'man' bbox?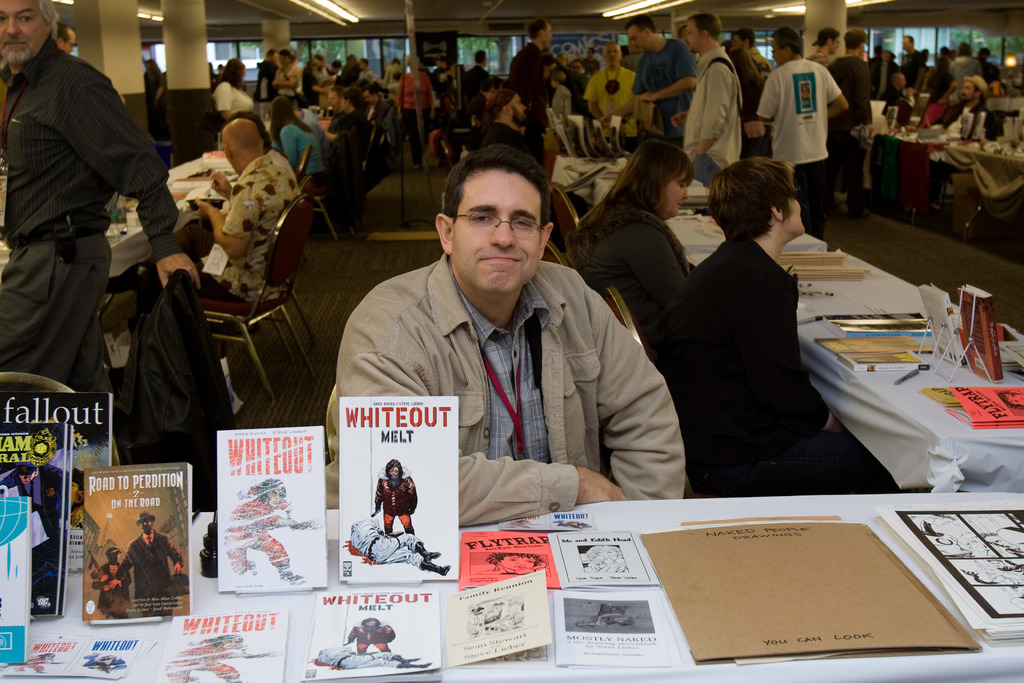
{"x1": 582, "y1": 45, "x2": 634, "y2": 120}
